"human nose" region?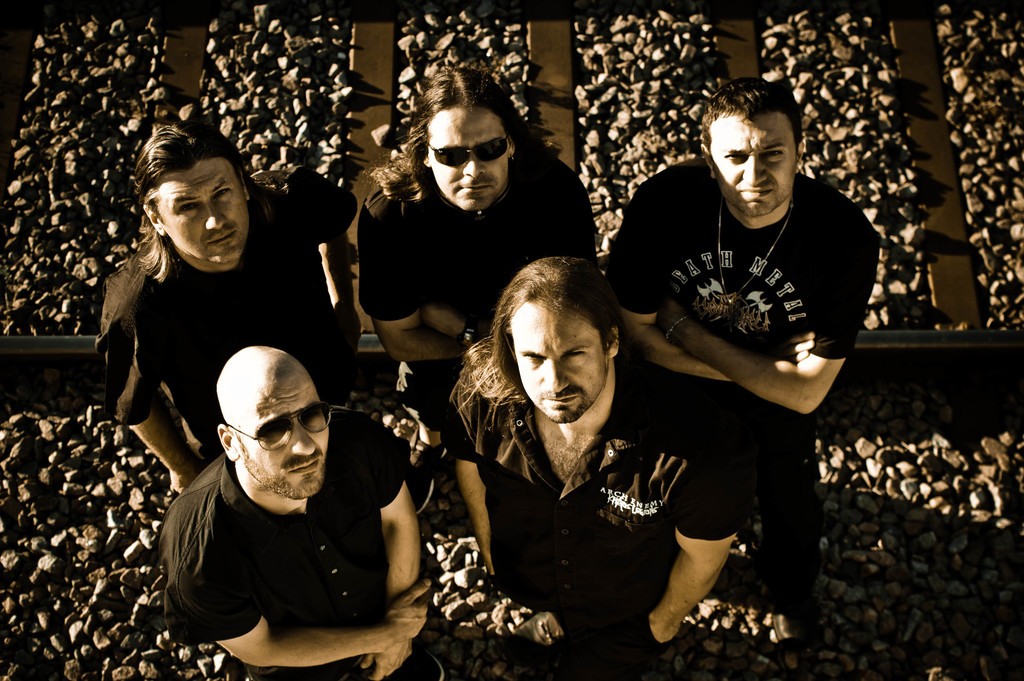
460,158,490,179
